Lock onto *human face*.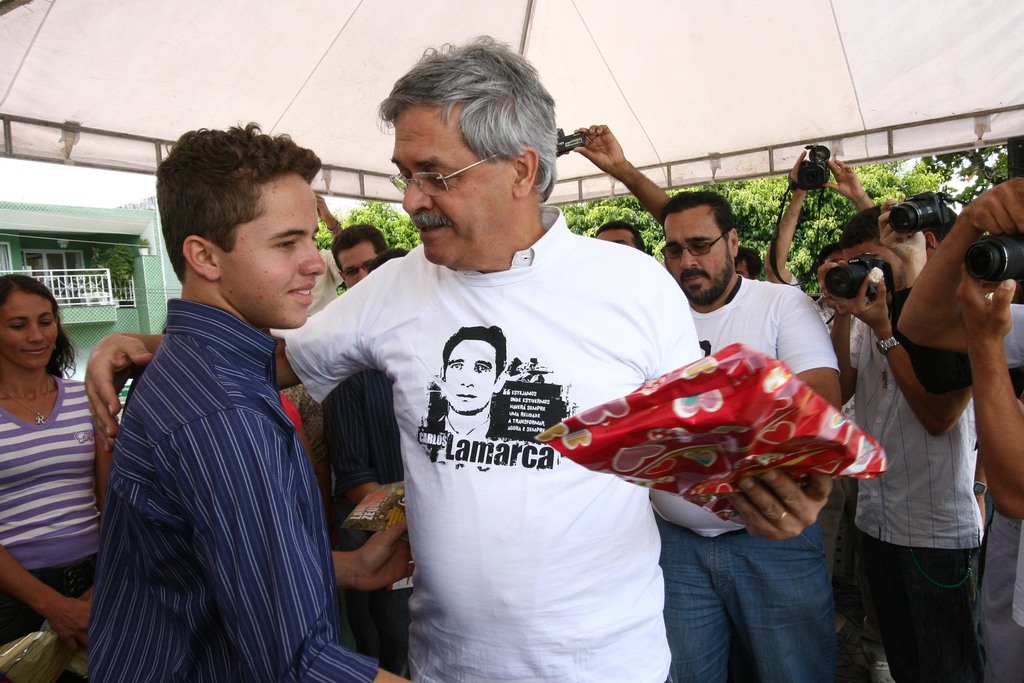
Locked: locate(0, 295, 58, 370).
